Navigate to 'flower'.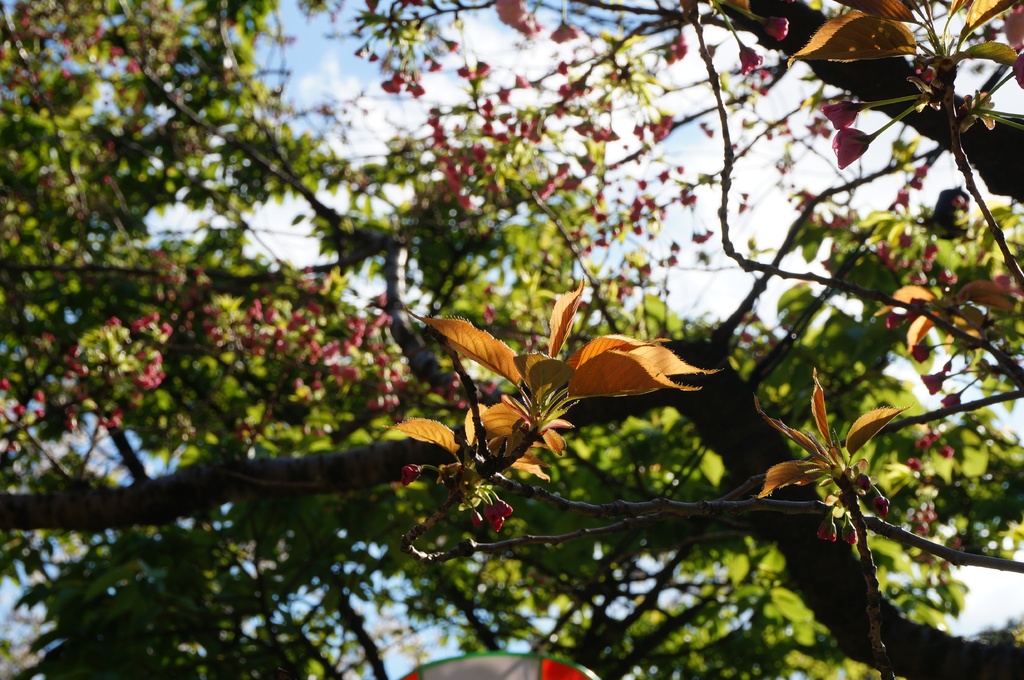
Navigation target: 740 194 746 202.
